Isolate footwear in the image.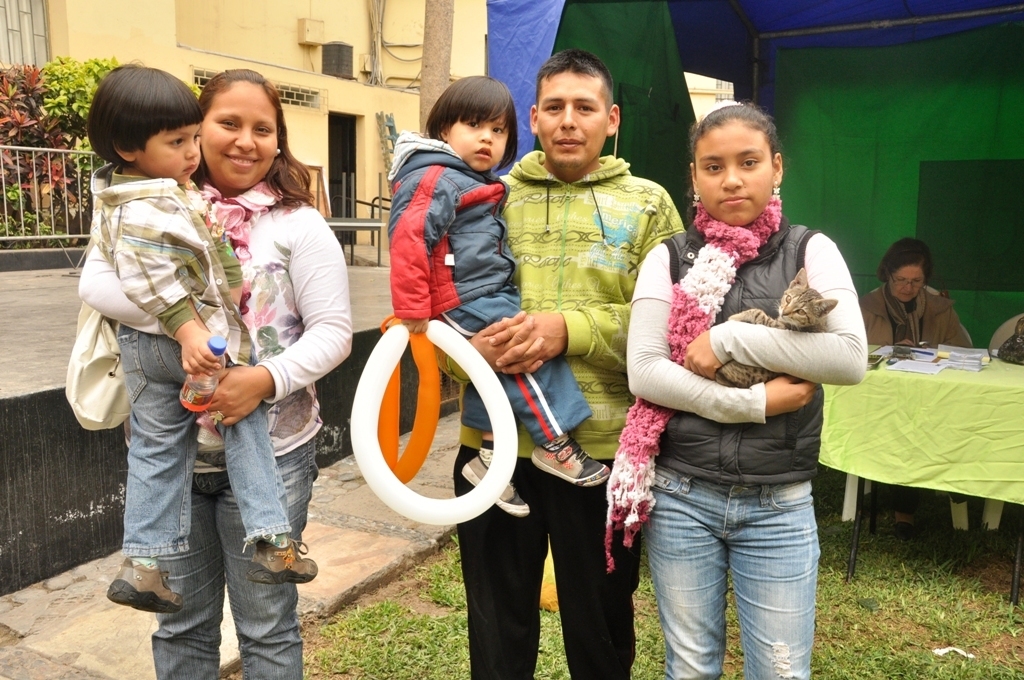
Isolated region: <box>244,538,317,579</box>.
